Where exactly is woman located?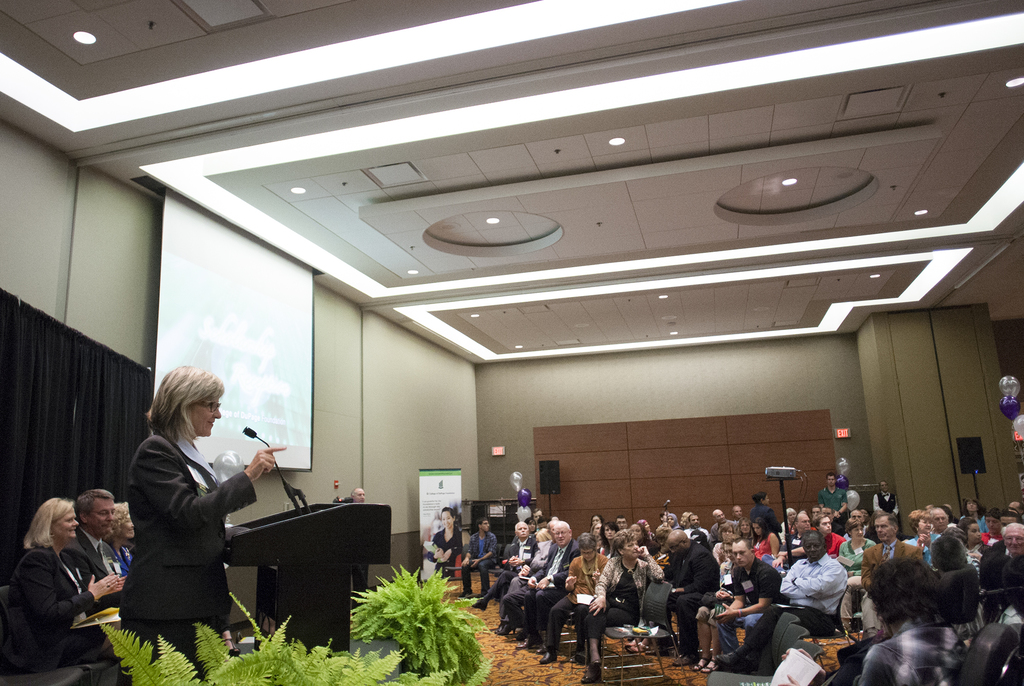
Its bounding box is [x1=962, y1=495, x2=987, y2=532].
